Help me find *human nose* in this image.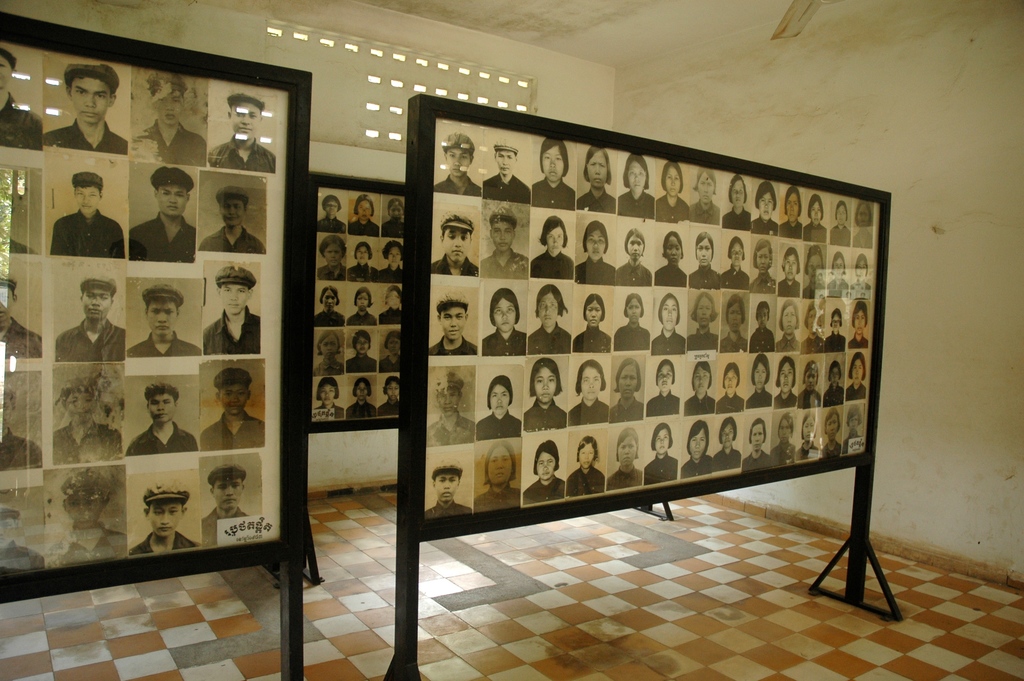
Found it: <region>634, 172, 639, 180</region>.
